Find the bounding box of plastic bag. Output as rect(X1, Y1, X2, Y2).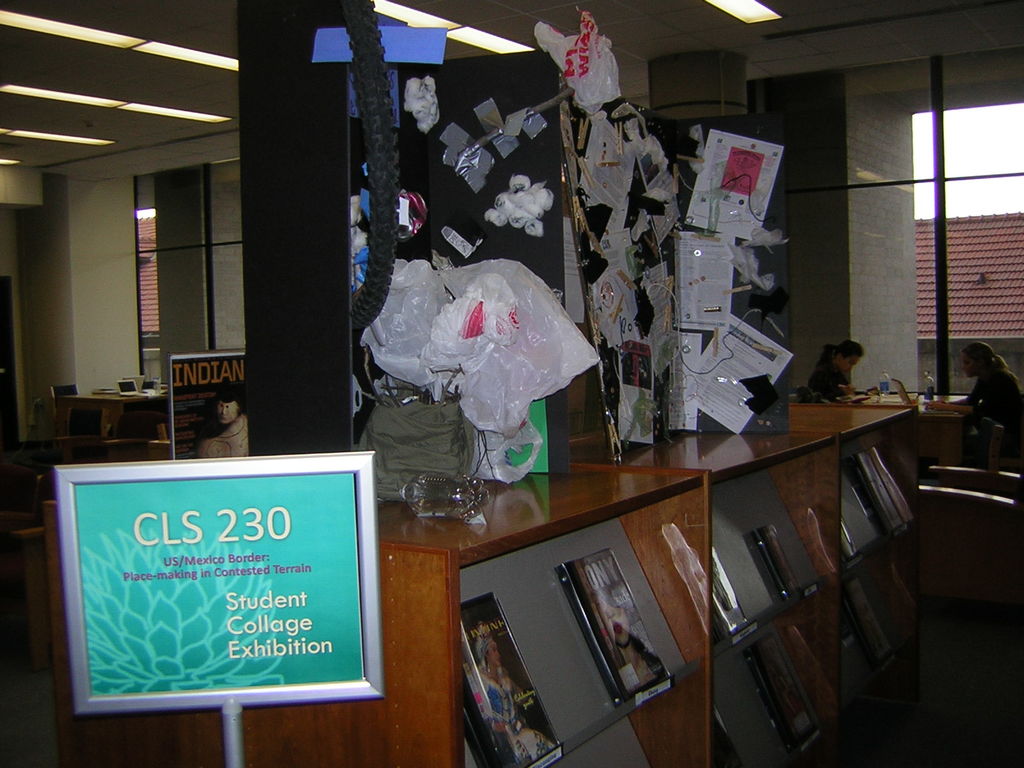
rect(465, 408, 545, 487).
